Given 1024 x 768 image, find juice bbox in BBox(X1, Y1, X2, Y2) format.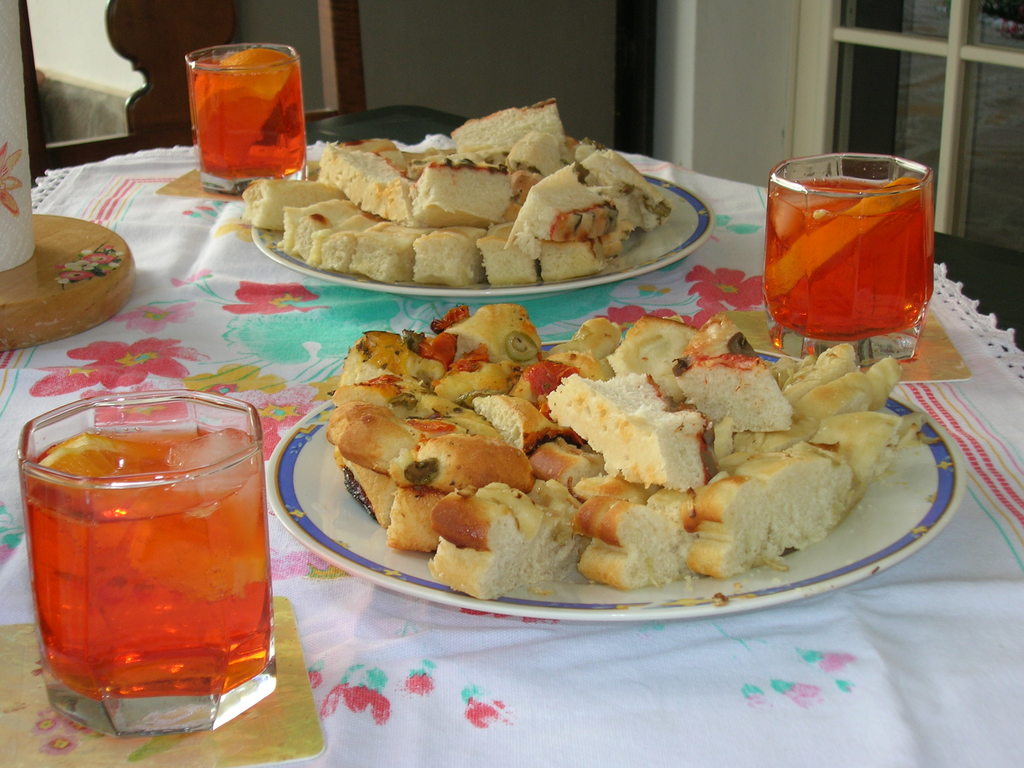
BBox(18, 422, 272, 693).
